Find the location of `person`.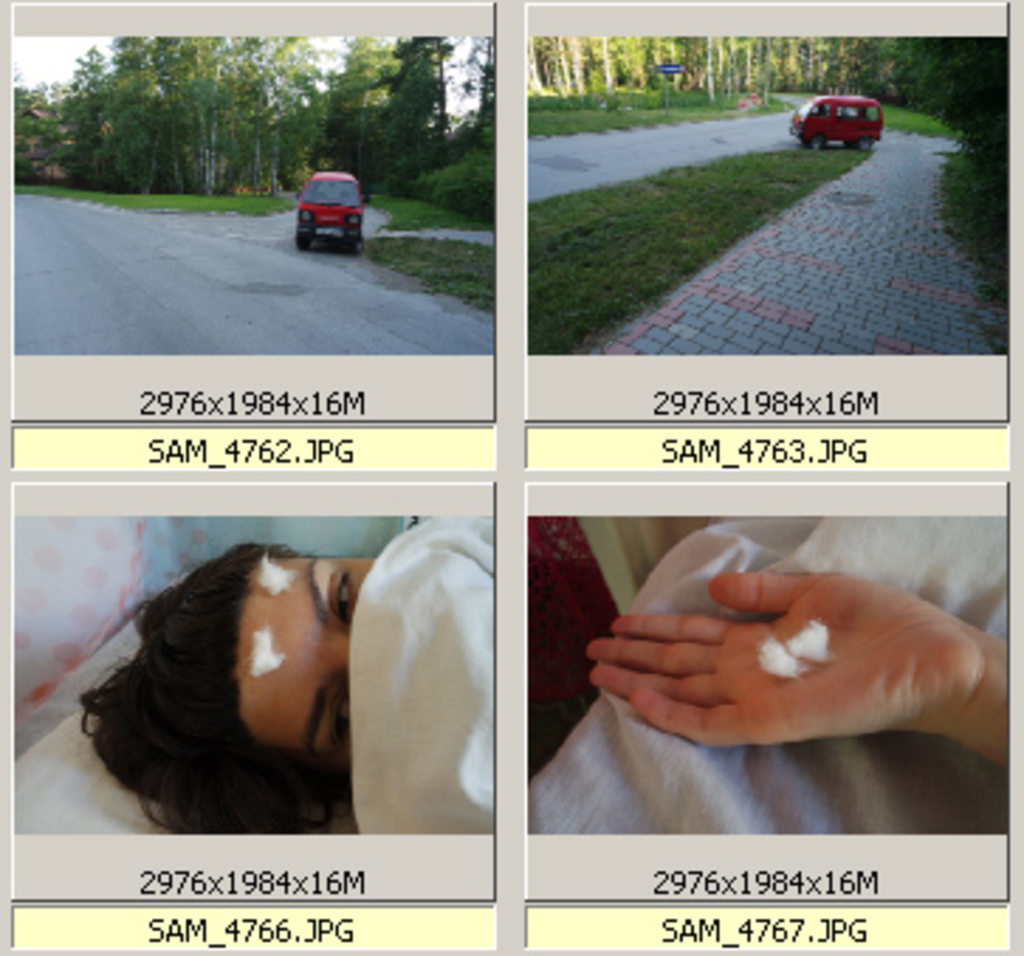
Location: {"left": 82, "top": 527, "right": 491, "bottom": 835}.
